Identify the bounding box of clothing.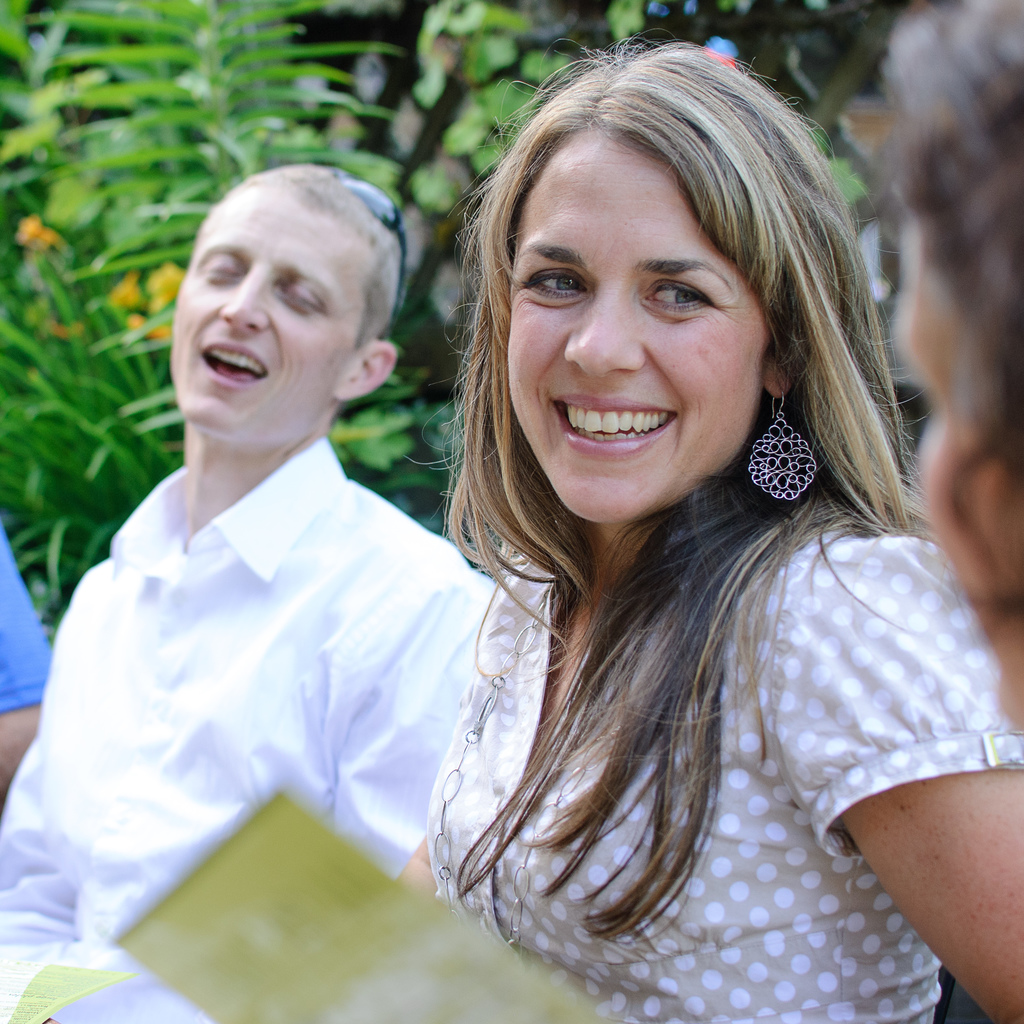
422 519 1023 1018.
